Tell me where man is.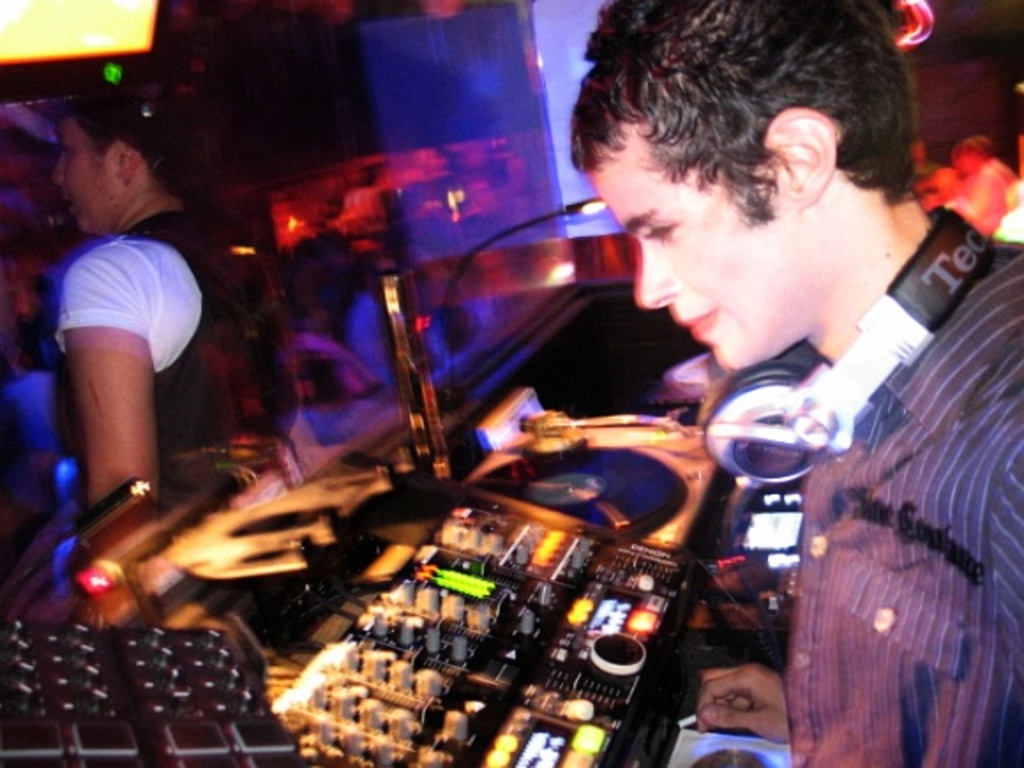
man is at {"x1": 19, "y1": 88, "x2": 237, "y2": 632}.
